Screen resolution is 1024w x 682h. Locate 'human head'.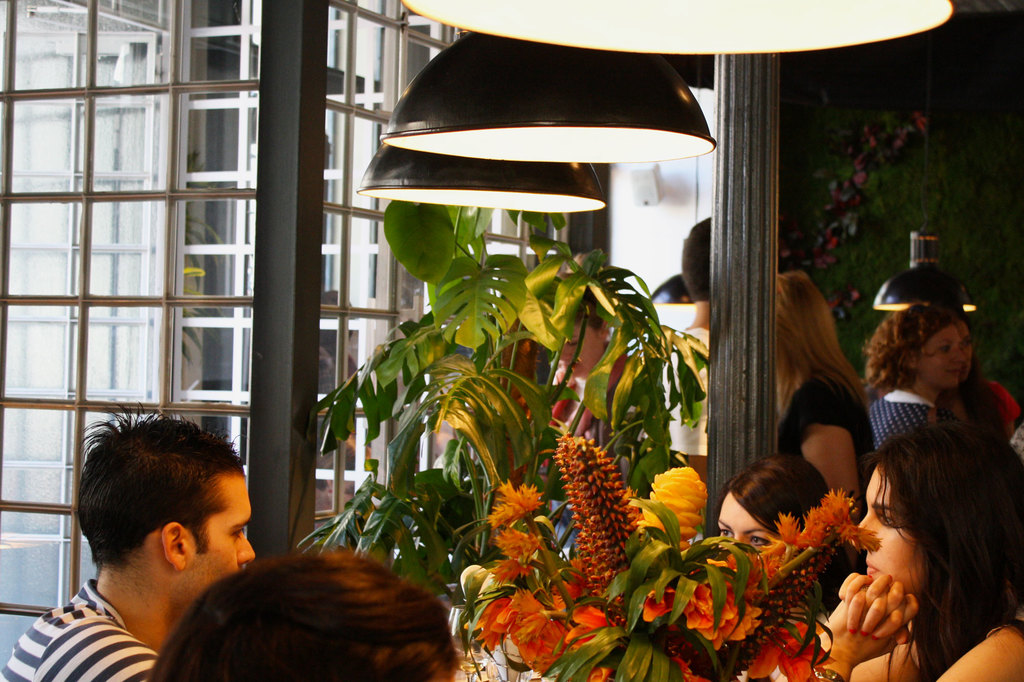
BBox(710, 452, 834, 551).
